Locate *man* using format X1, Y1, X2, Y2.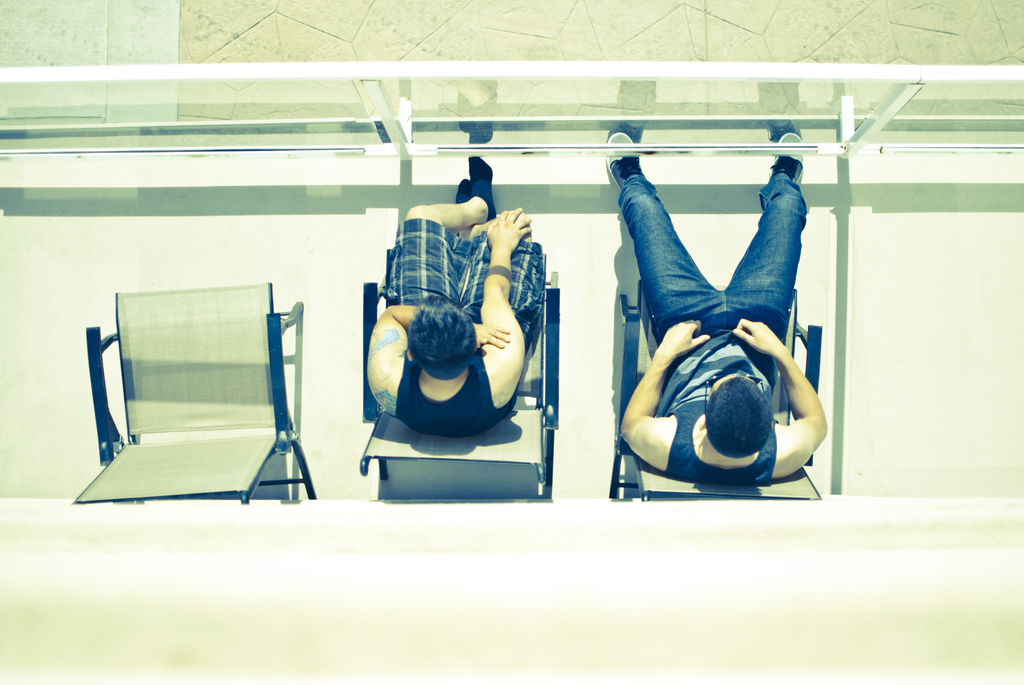
582, 120, 844, 500.
